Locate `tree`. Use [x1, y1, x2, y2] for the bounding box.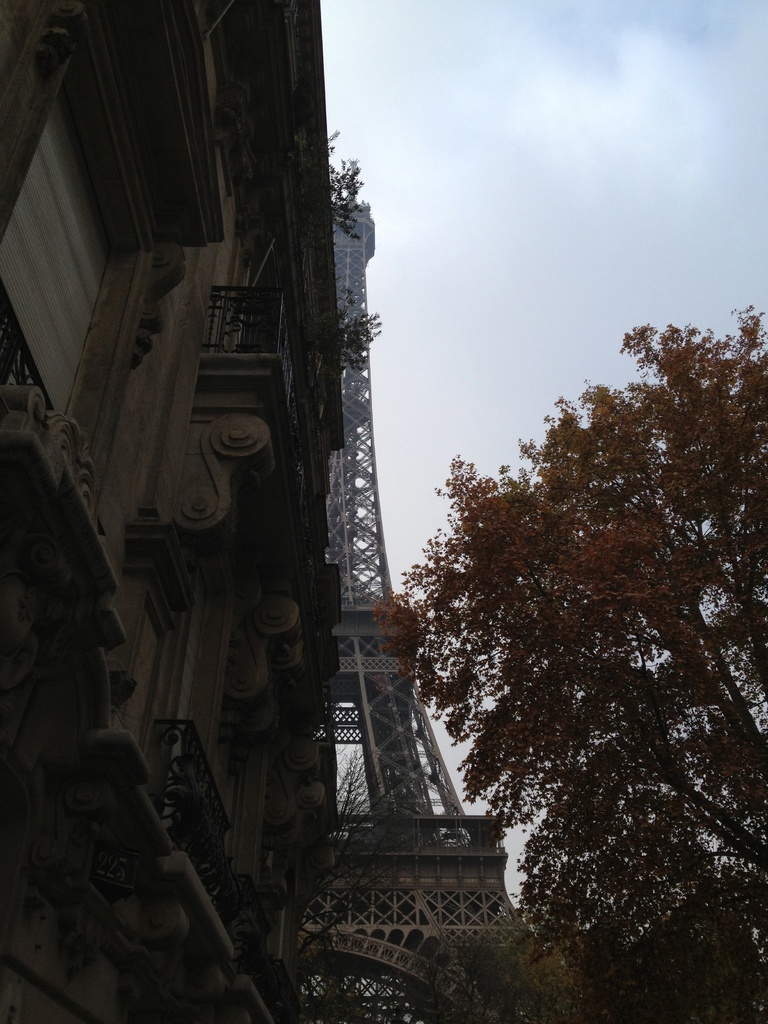
[389, 275, 755, 977].
